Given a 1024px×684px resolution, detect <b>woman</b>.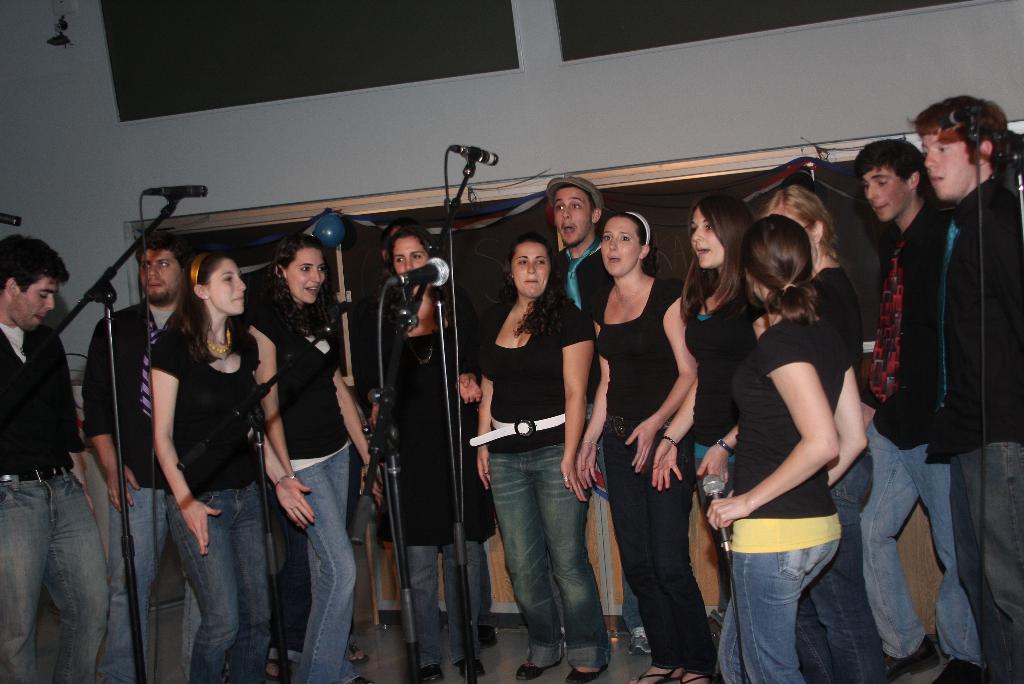
l=479, t=234, r=612, b=678.
